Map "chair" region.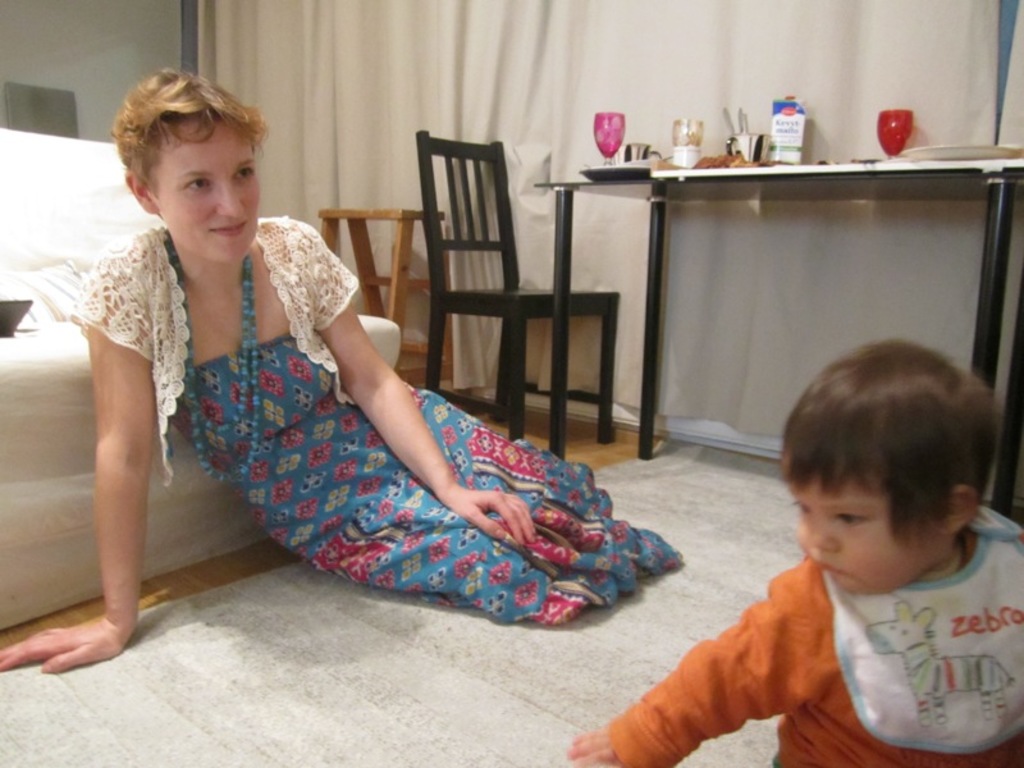
Mapped to pyautogui.locateOnScreen(378, 143, 599, 444).
